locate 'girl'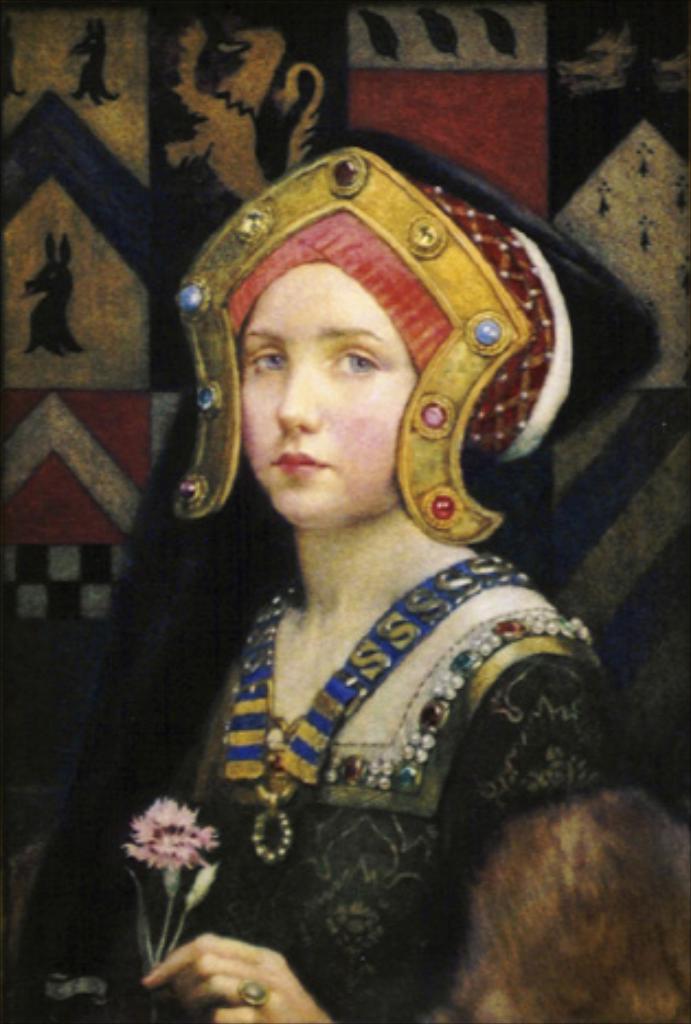
detection(0, 123, 689, 1022)
